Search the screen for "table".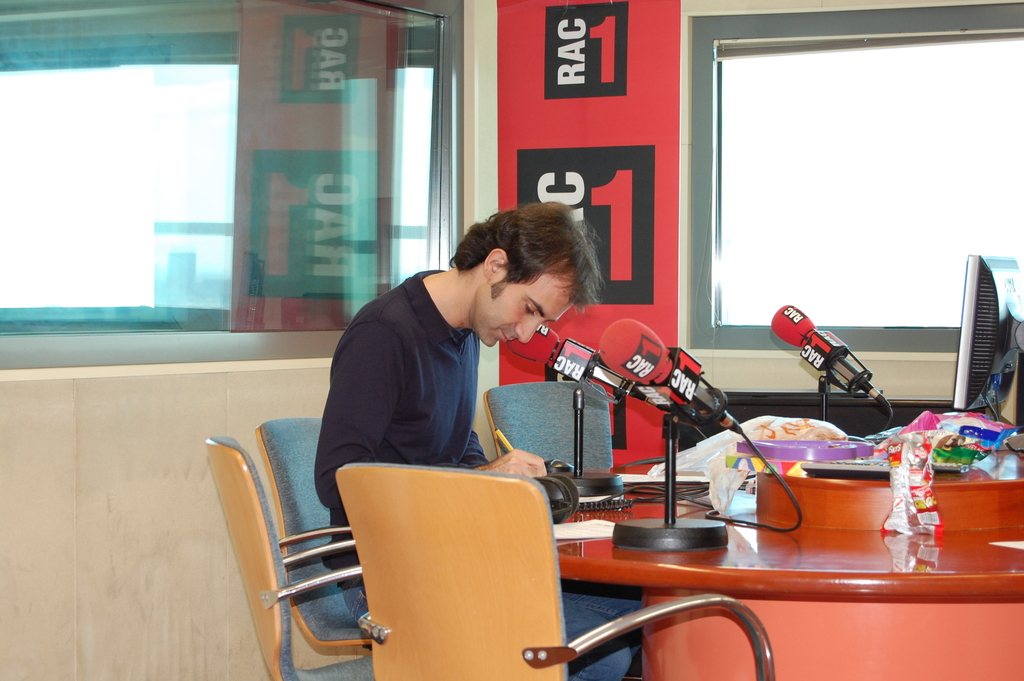
Found at box(525, 445, 1003, 680).
